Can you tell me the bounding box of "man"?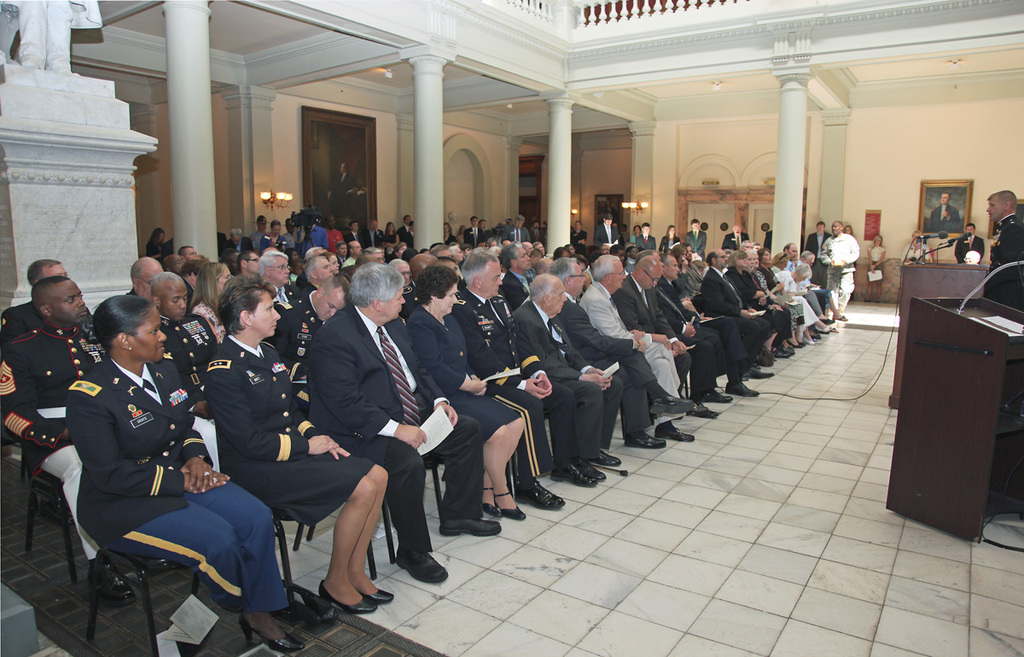
[x1=570, y1=219, x2=589, y2=258].
